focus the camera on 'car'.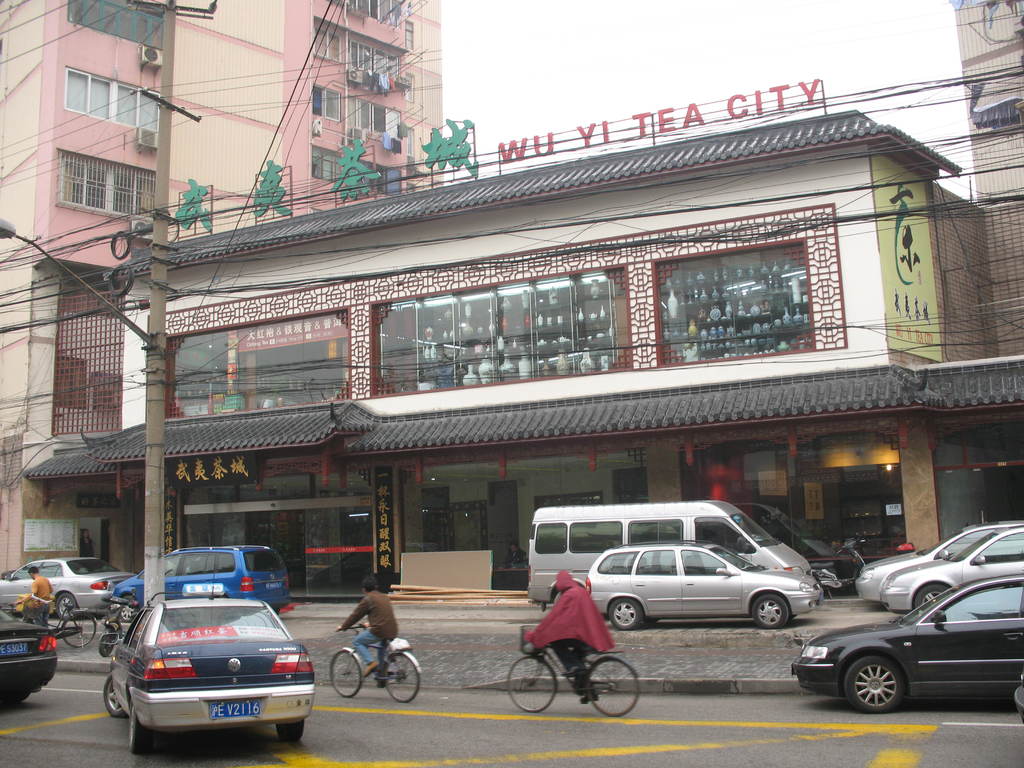
Focus region: detection(1013, 684, 1023, 722).
